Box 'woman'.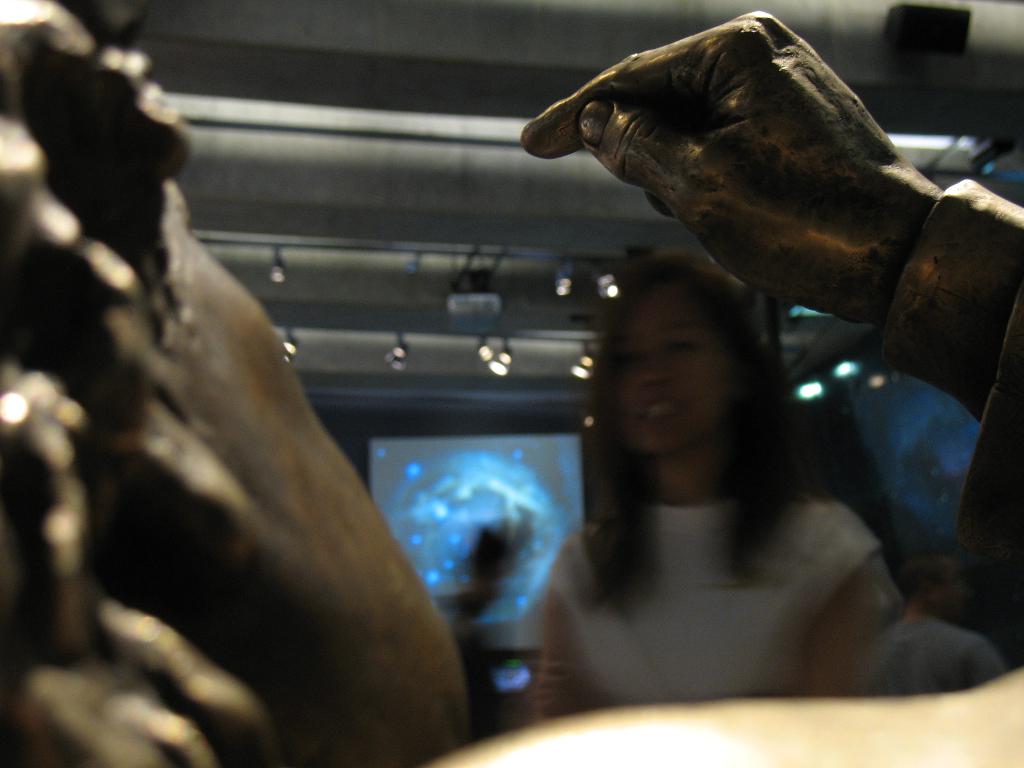
[x1=513, y1=237, x2=942, y2=725].
